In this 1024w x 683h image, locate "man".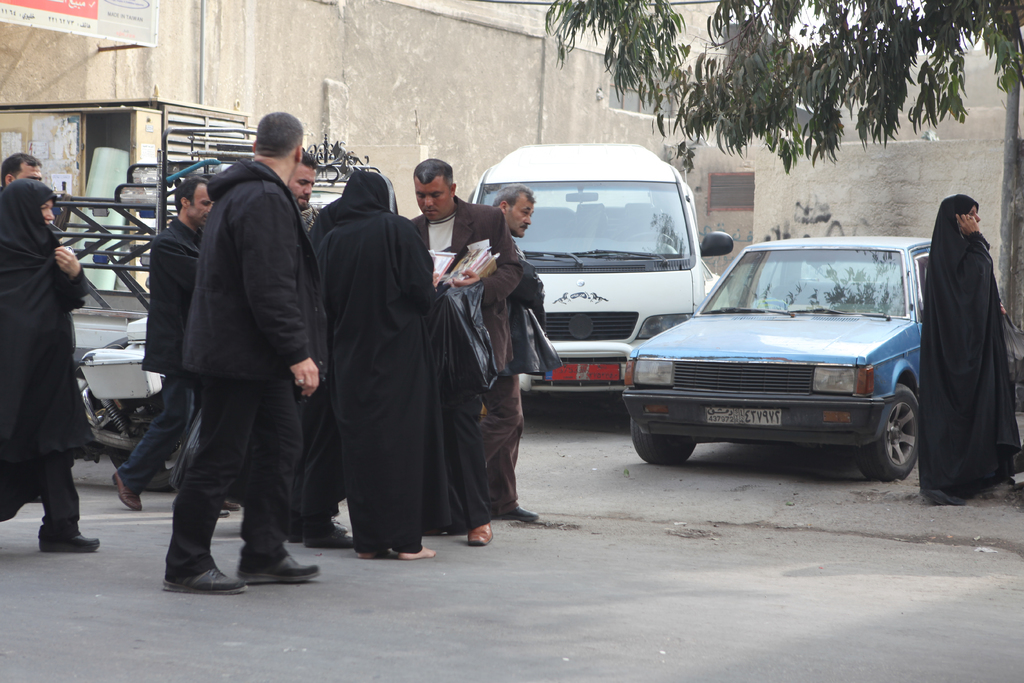
Bounding box: {"left": 109, "top": 177, "right": 239, "bottom": 513}.
